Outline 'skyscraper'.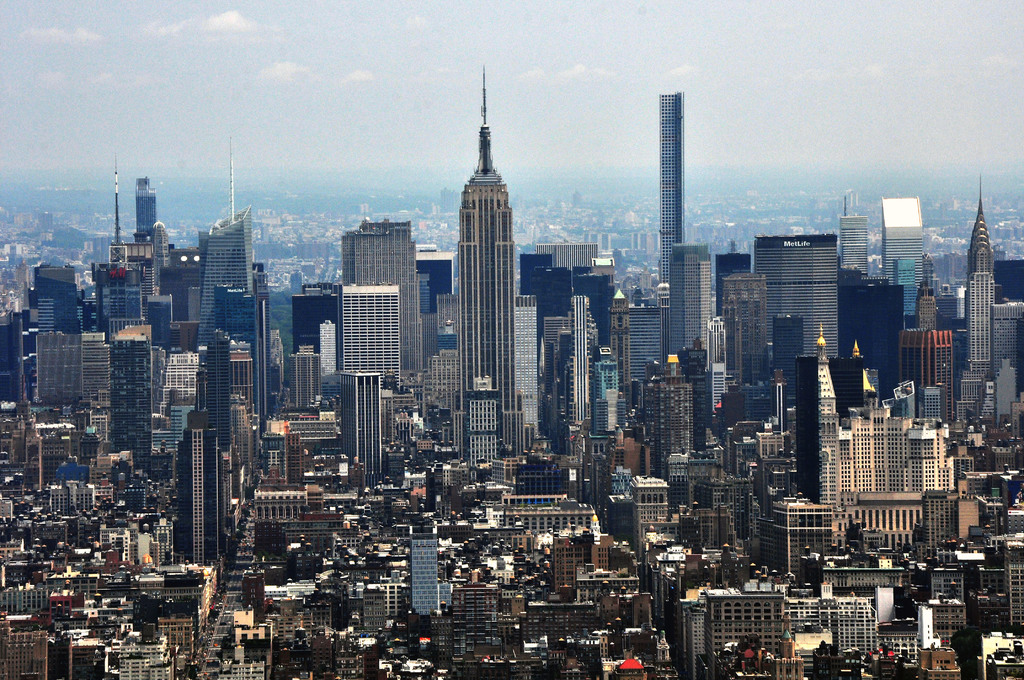
Outline: l=342, t=219, r=419, b=366.
